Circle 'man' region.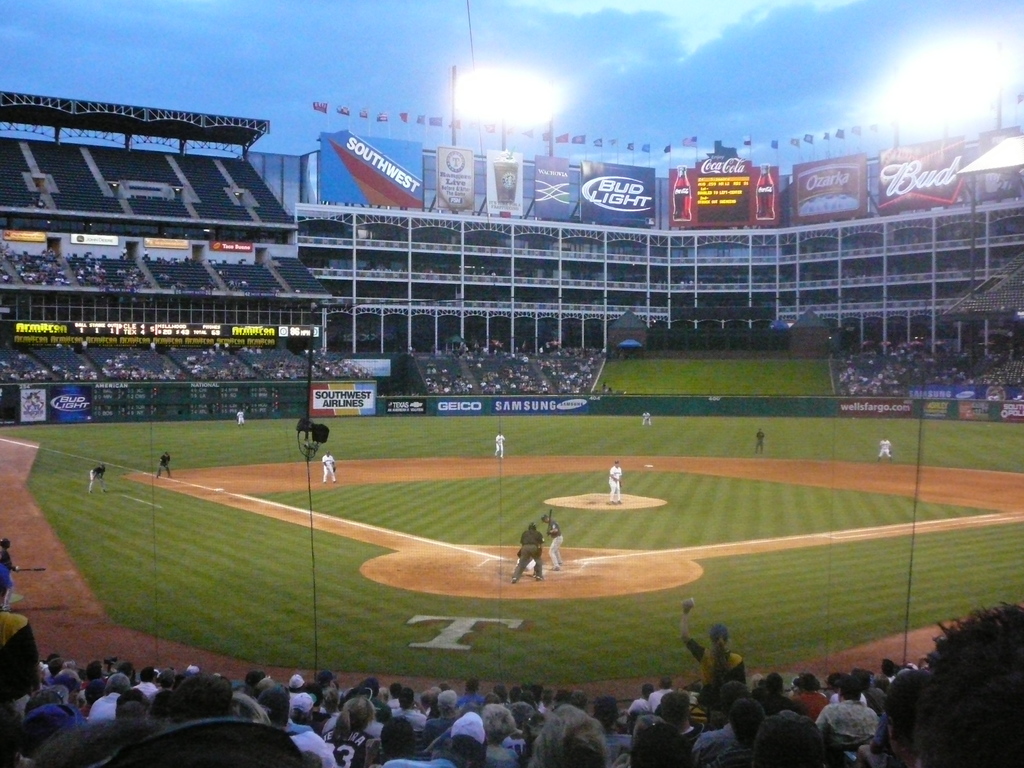
Region: (483, 345, 489, 353).
